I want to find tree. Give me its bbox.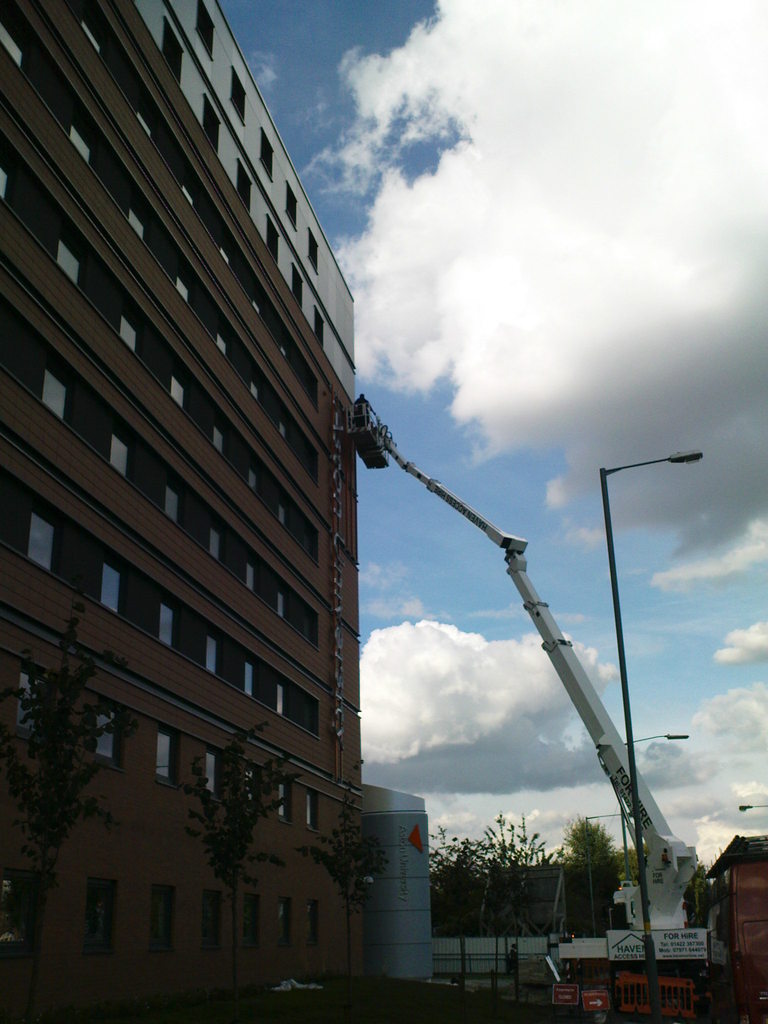
x1=551, y1=796, x2=639, y2=947.
